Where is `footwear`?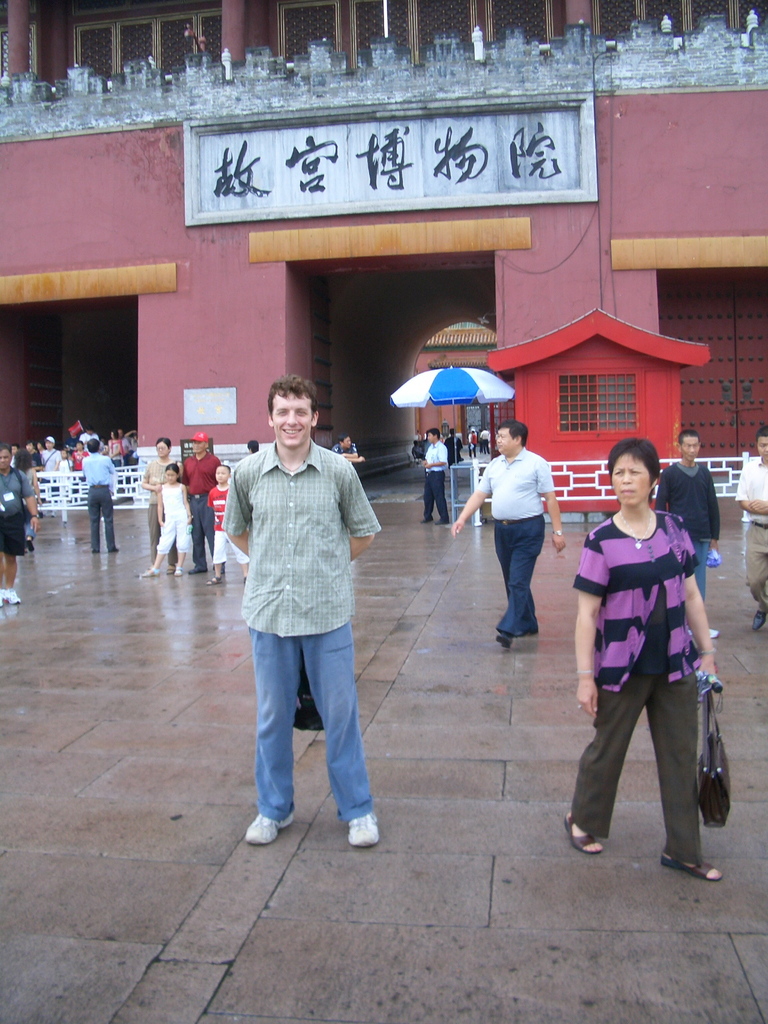
BBox(243, 809, 289, 842).
